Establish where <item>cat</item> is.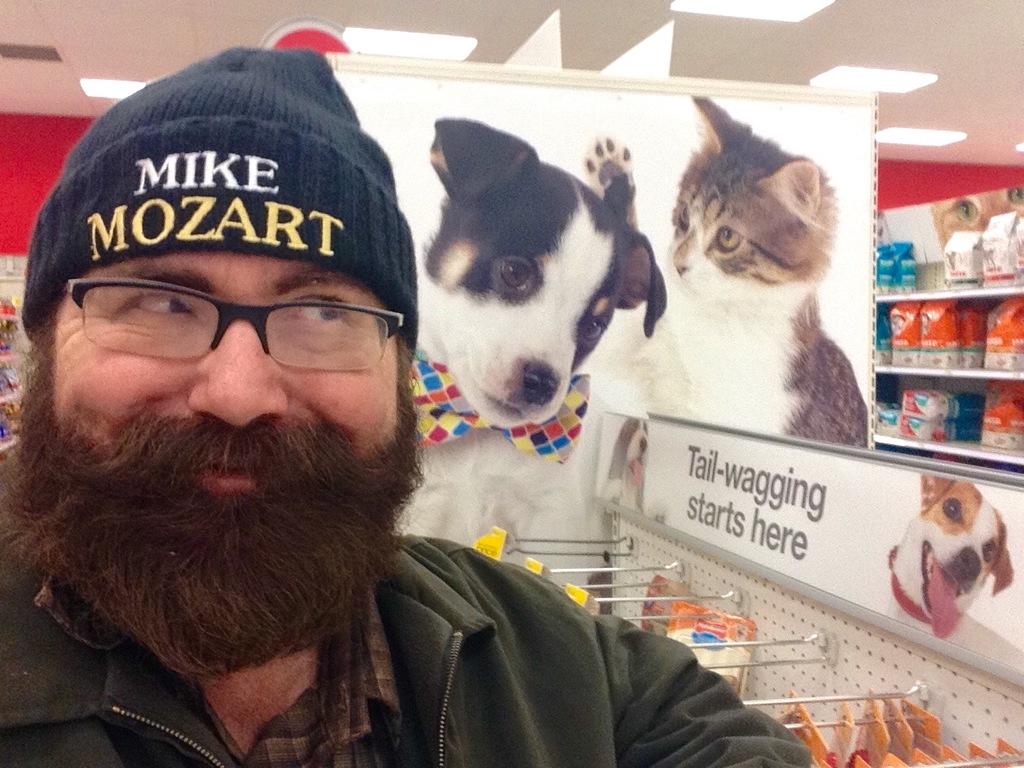
Established at <box>930,188,1023,262</box>.
